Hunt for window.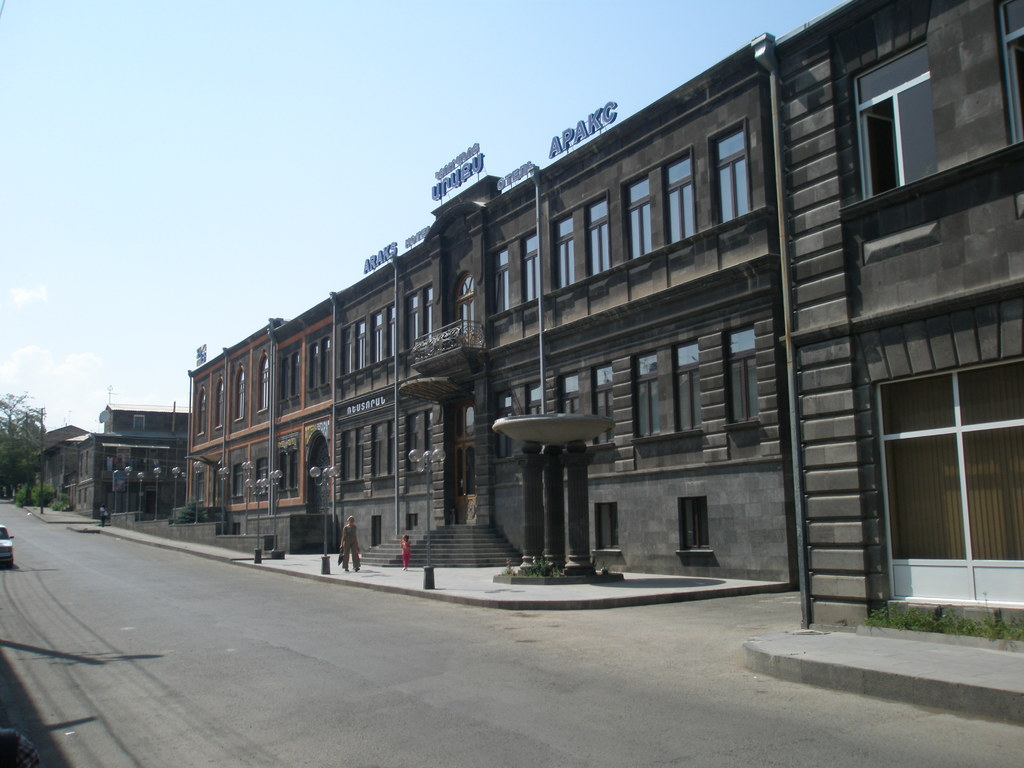
Hunted down at rect(335, 298, 395, 384).
